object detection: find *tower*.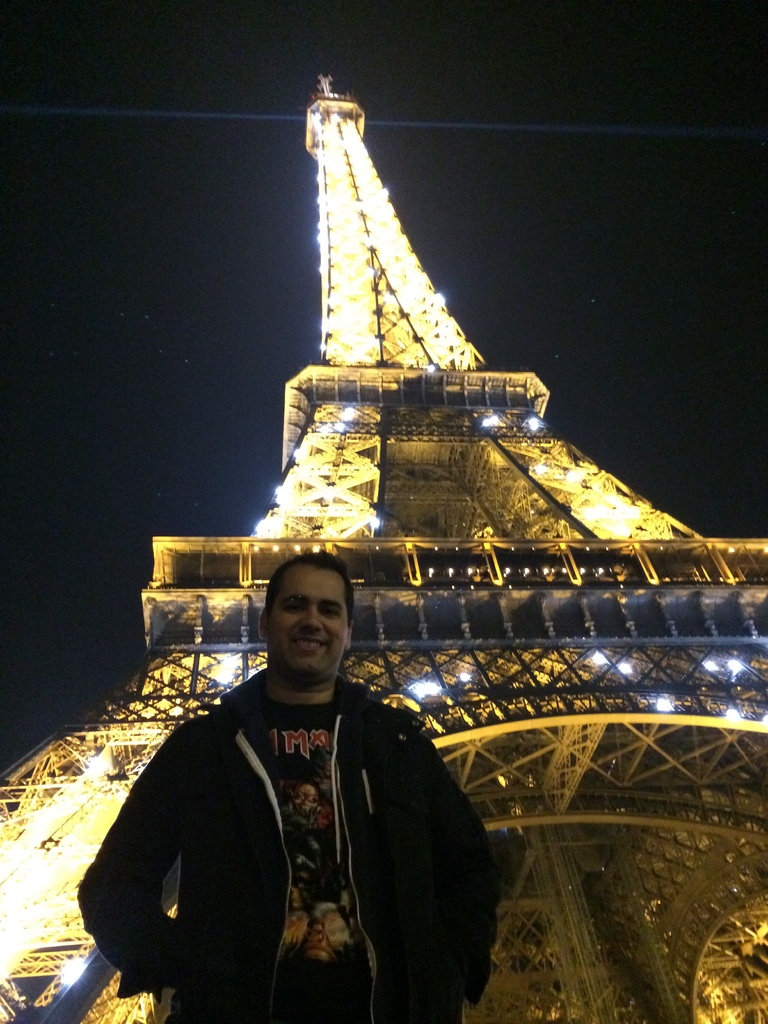
bbox=[0, 74, 767, 1023].
